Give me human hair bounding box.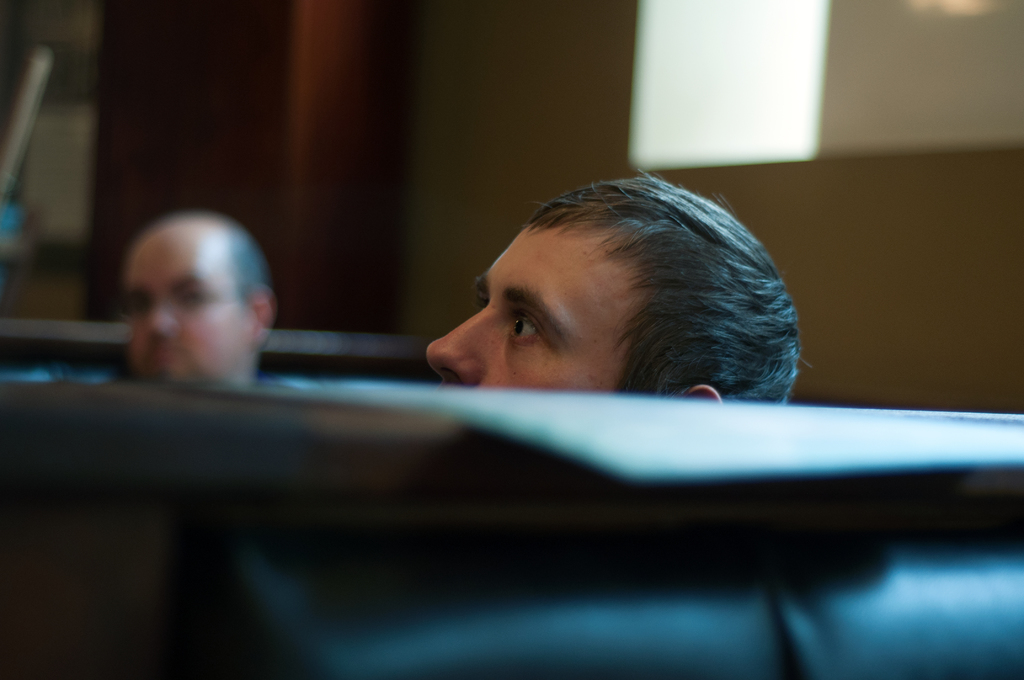
{"left": 420, "top": 177, "right": 793, "bottom": 425}.
